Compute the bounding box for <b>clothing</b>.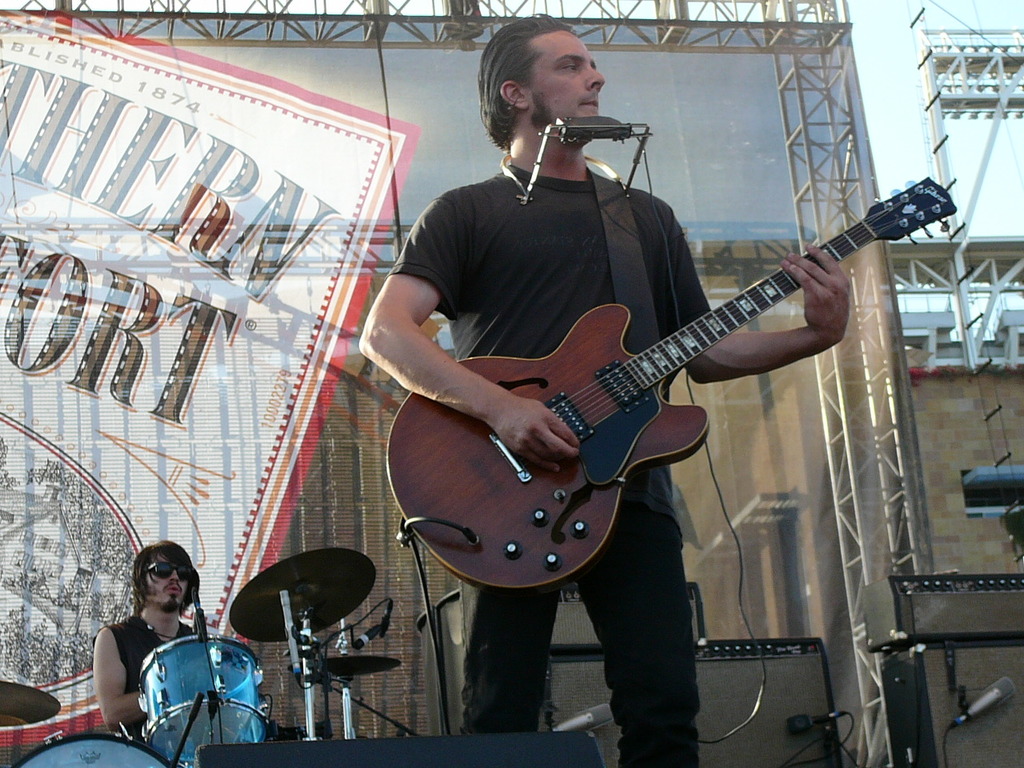
122,623,239,754.
